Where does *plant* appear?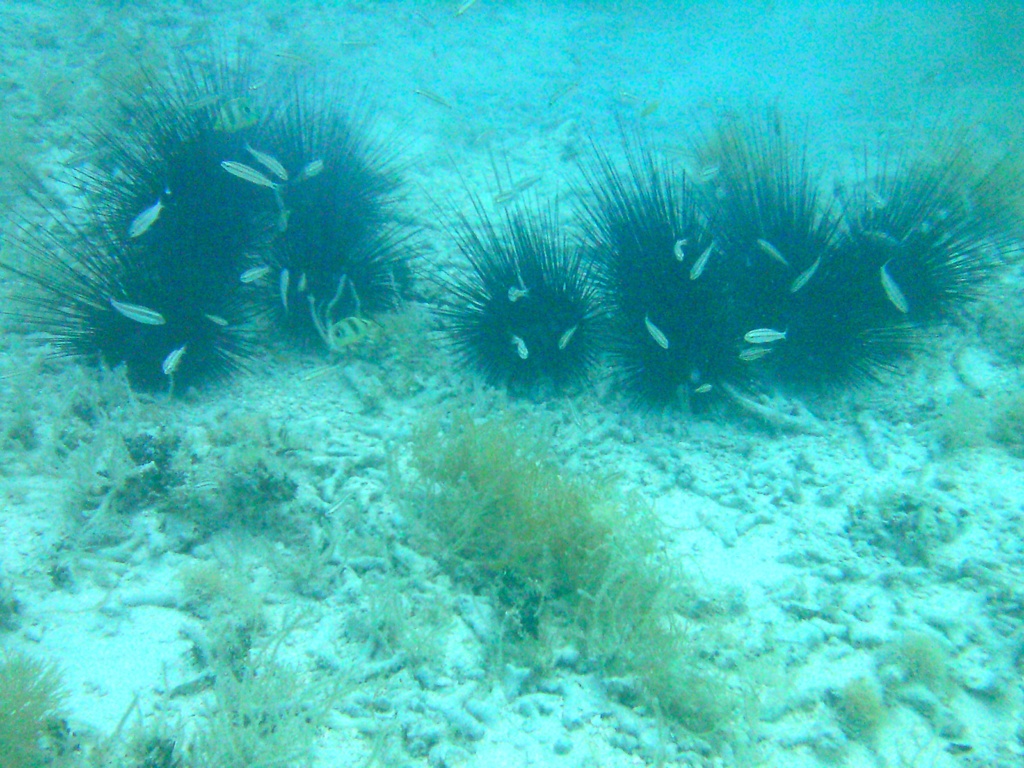
Appears at region(6, 24, 437, 412).
